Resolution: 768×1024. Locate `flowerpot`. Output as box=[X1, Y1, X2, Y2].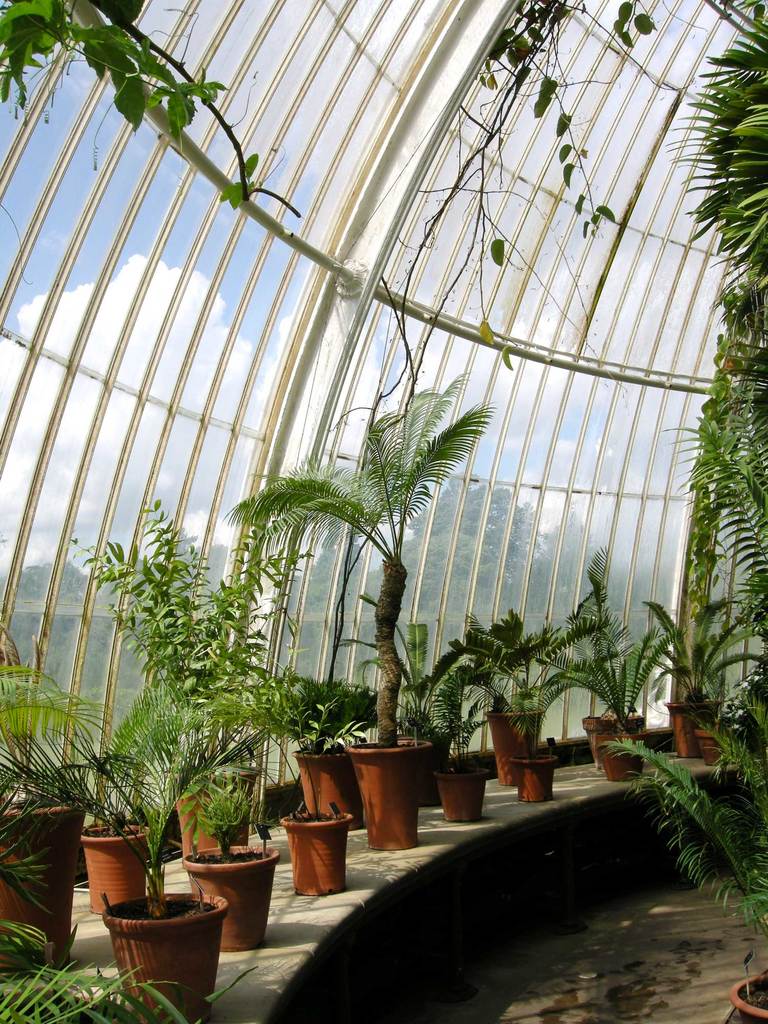
box=[289, 749, 364, 829].
